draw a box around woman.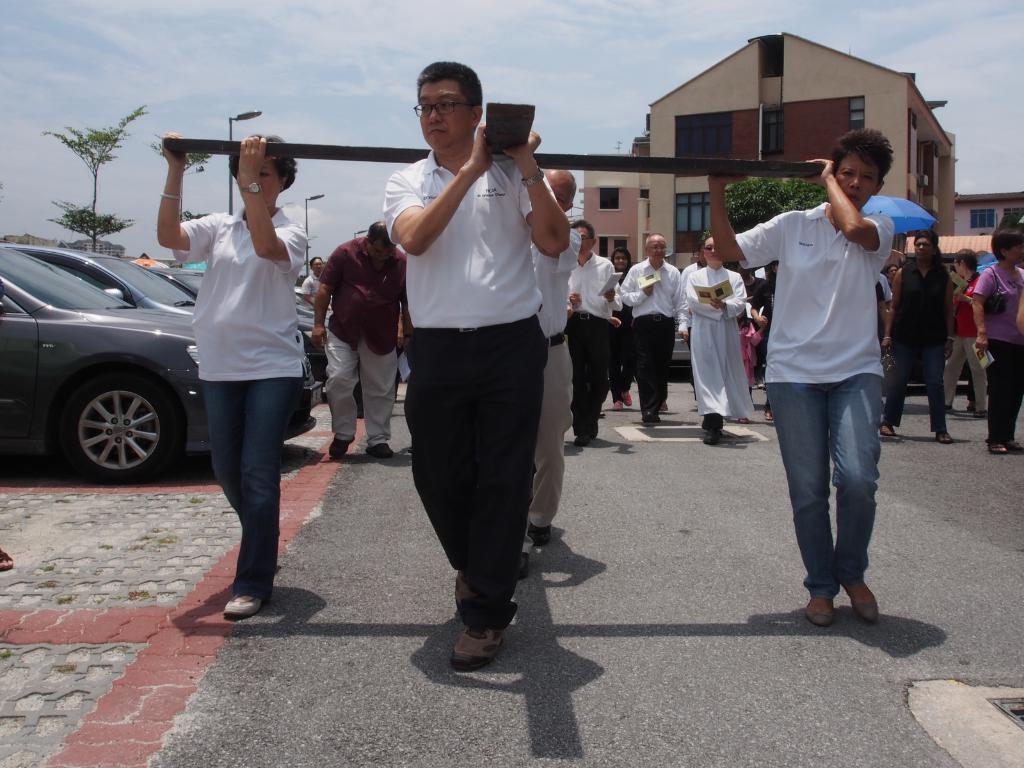
left=881, top=228, right=955, bottom=447.
